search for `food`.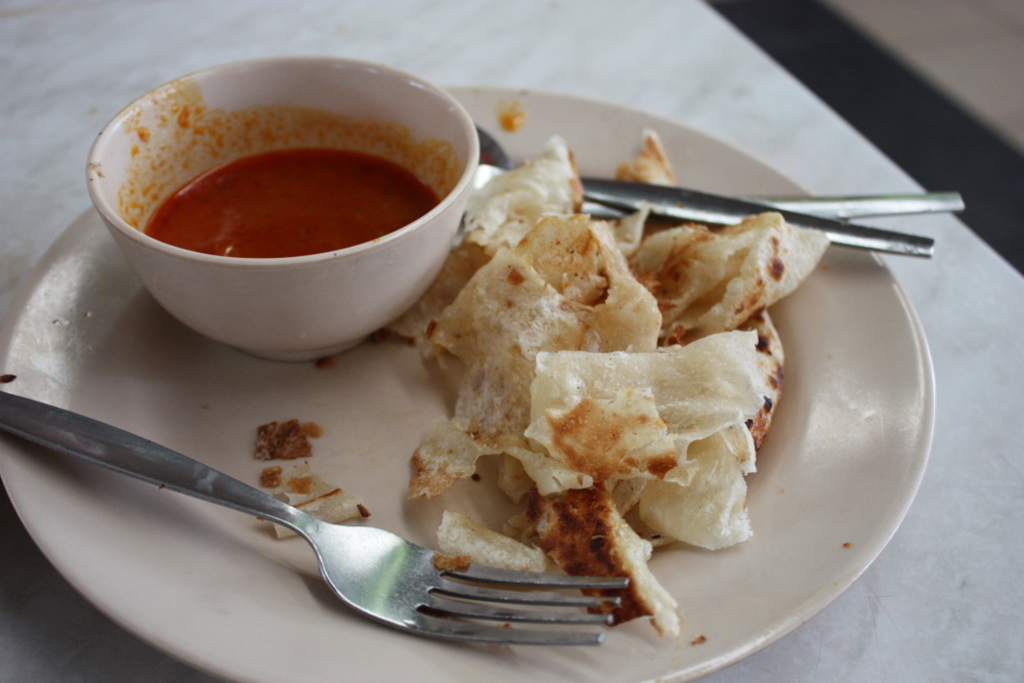
Found at locate(254, 418, 311, 464).
